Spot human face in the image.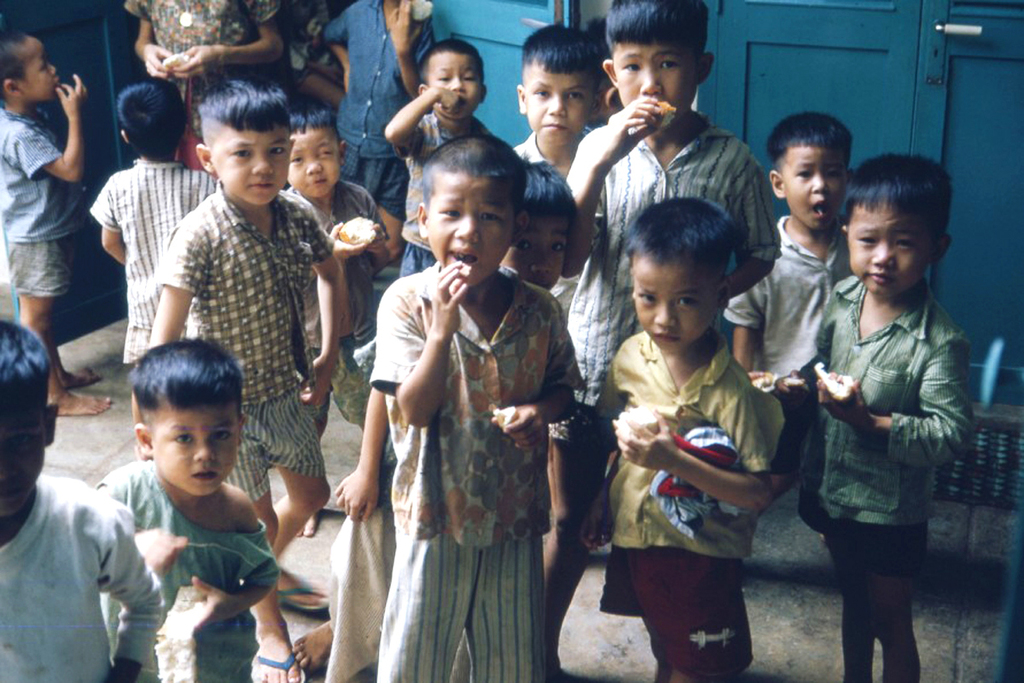
human face found at 432:55:496:117.
